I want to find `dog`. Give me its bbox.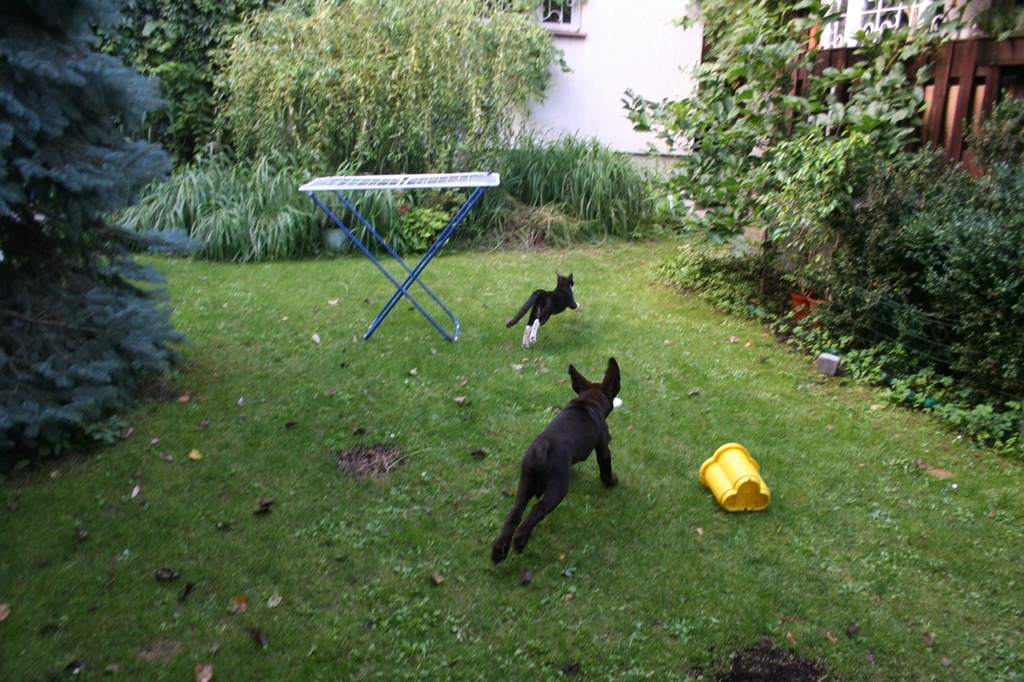
<bbox>487, 357, 623, 569</bbox>.
